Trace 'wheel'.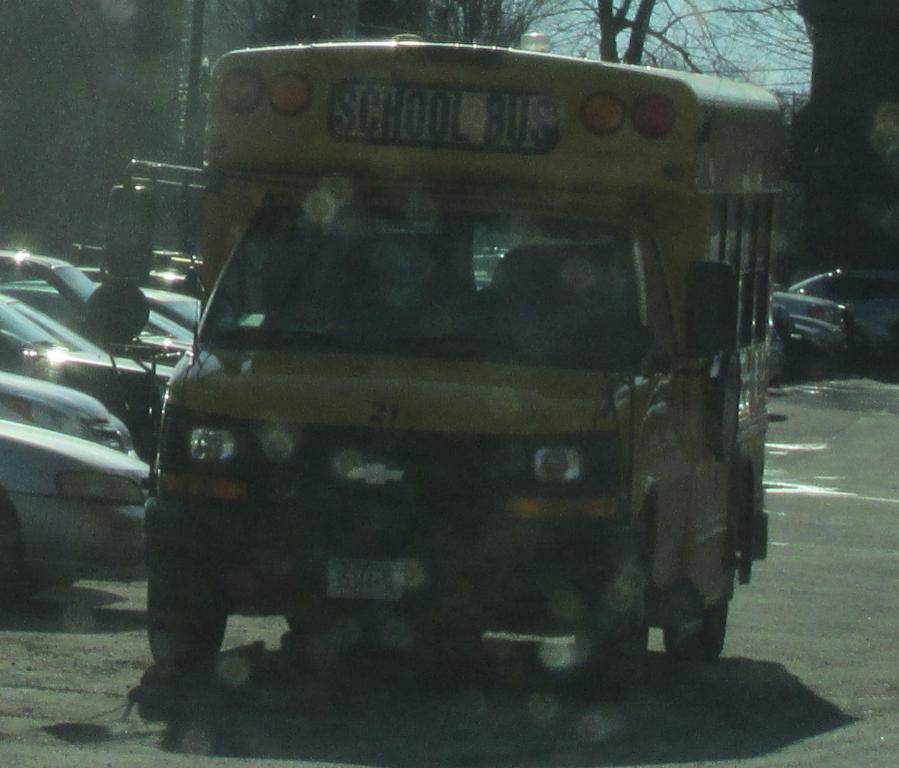
Traced to {"left": 147, "top": 602, "right": 226, "bottom": 677}.
